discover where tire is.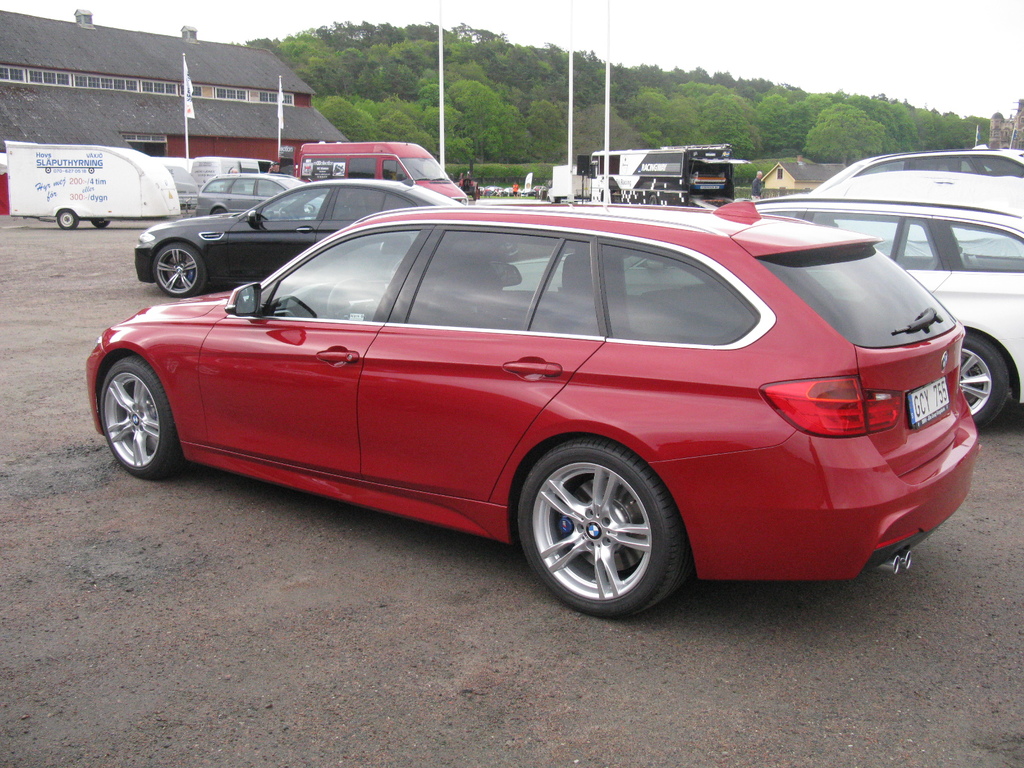
Discovered at (513,436,682,614).
